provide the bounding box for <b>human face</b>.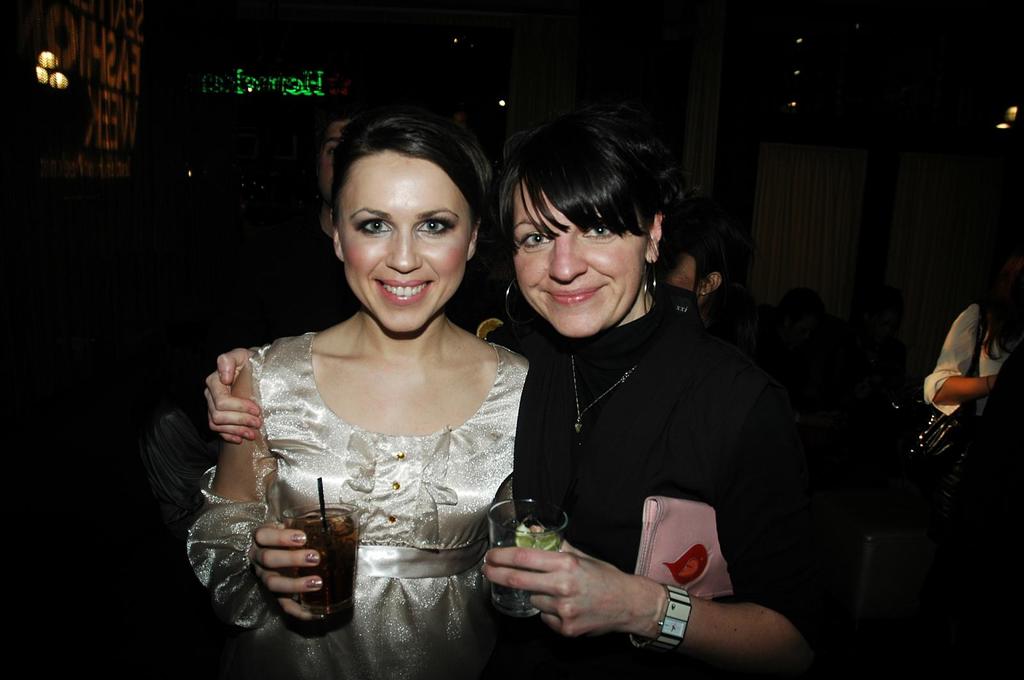
[512,182,648,338].
